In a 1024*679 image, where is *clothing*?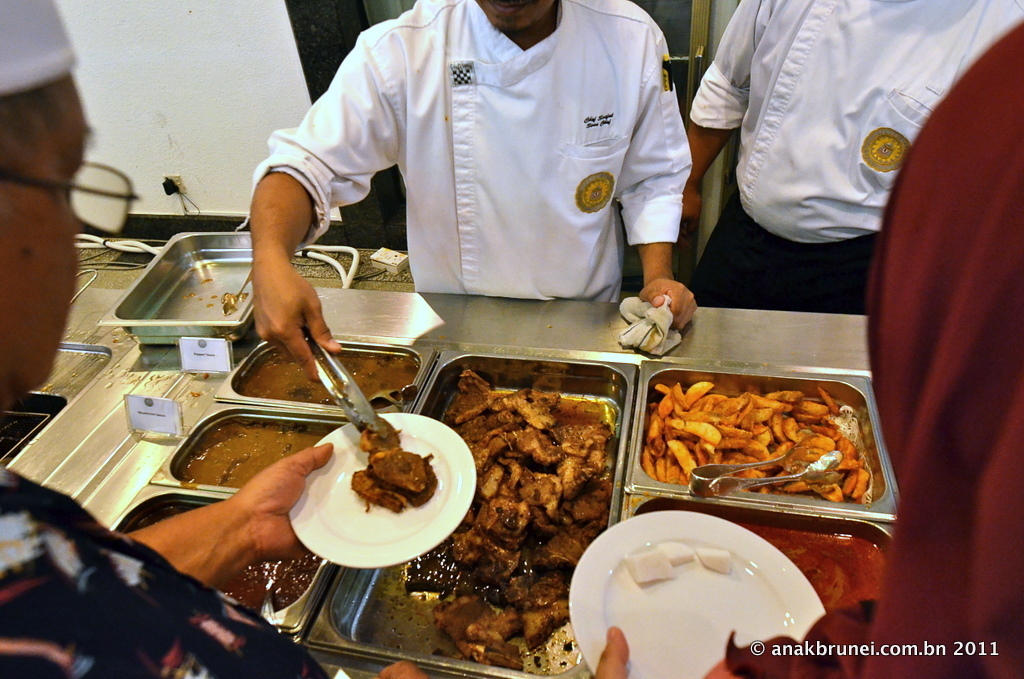
left=724, top=20, right=1023, bottom=678.
